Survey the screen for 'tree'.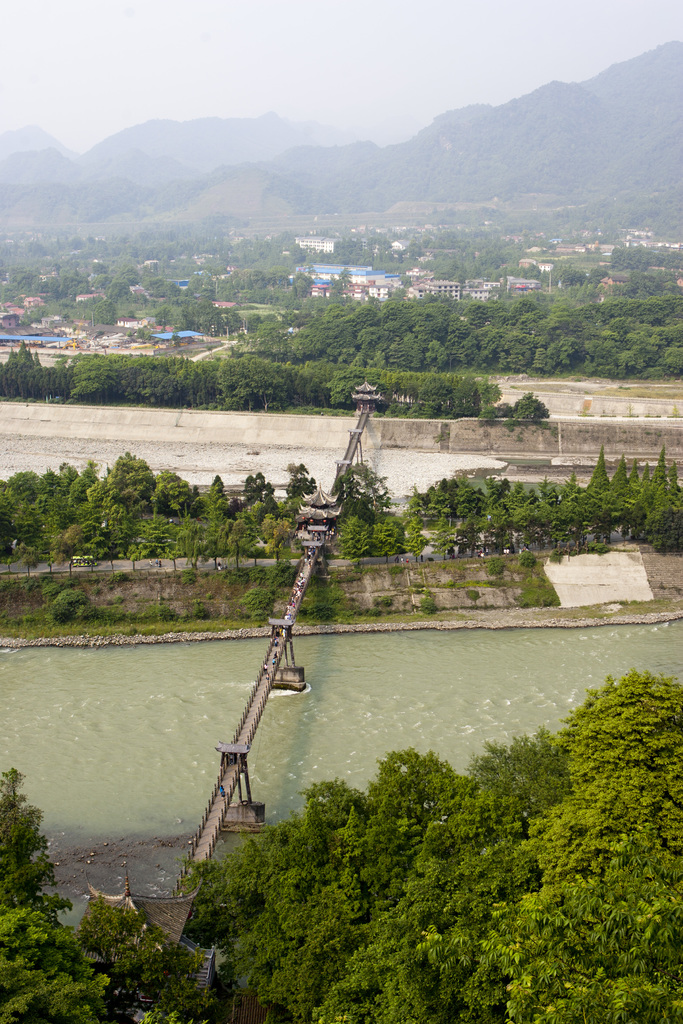
Survey found: [186, 864, 232, 927].
